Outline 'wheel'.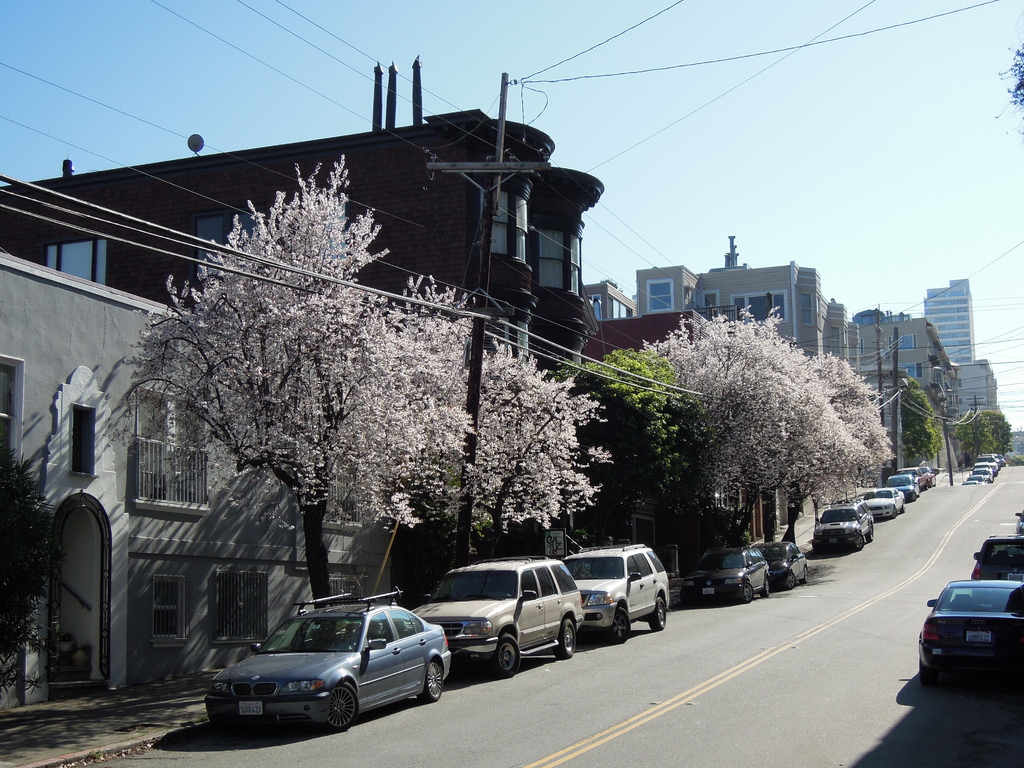
Outline: rect(781, 574, 796, 591).
